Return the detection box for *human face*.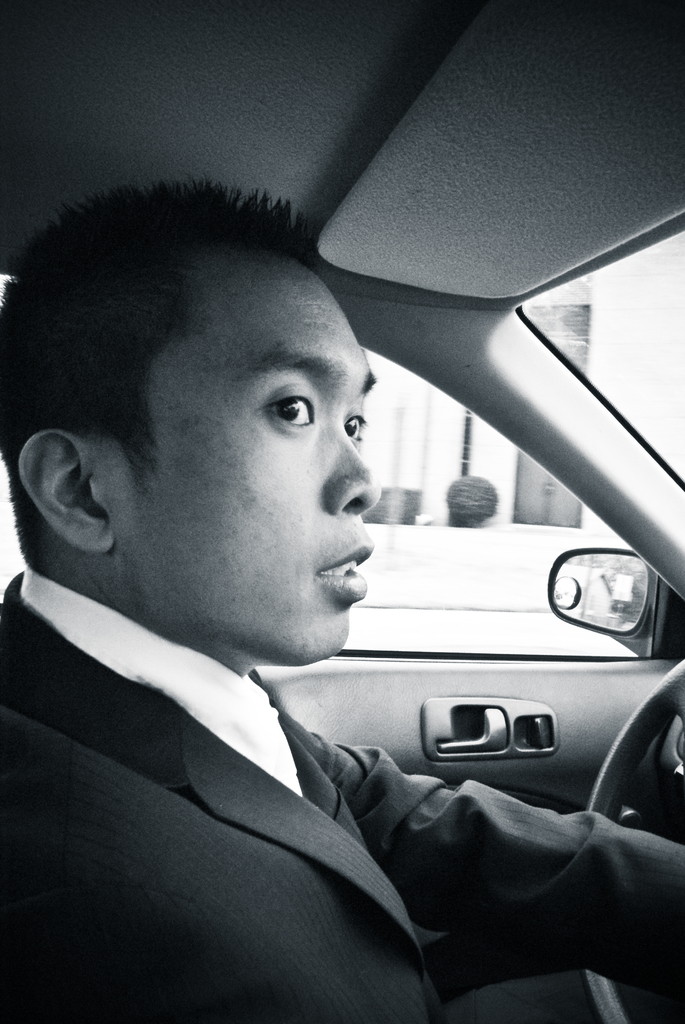
118, 264, 380, 659.
